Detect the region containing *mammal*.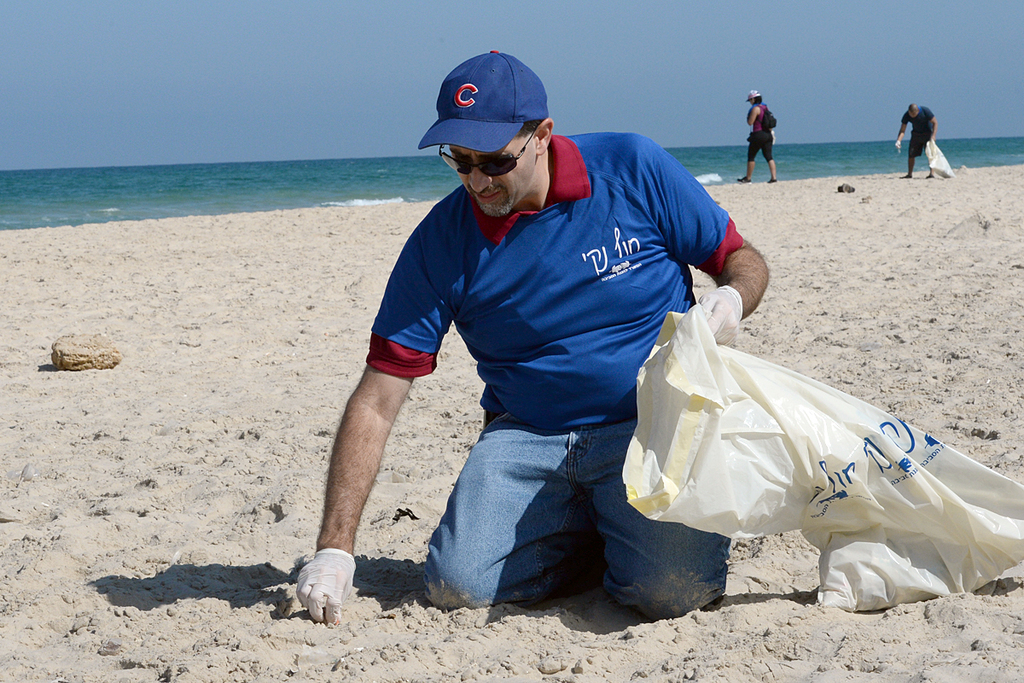
(736,89,779,184).
